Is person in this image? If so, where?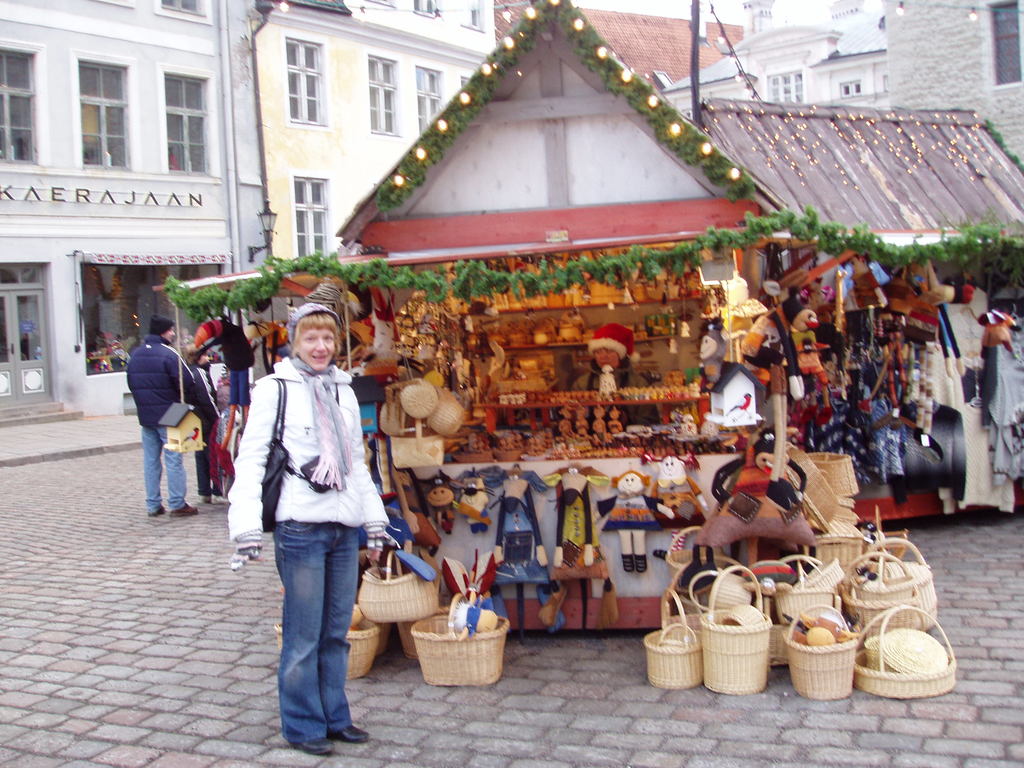
Yes, at pyautogui.locateOnScreen(228, 302, 388, 757).
